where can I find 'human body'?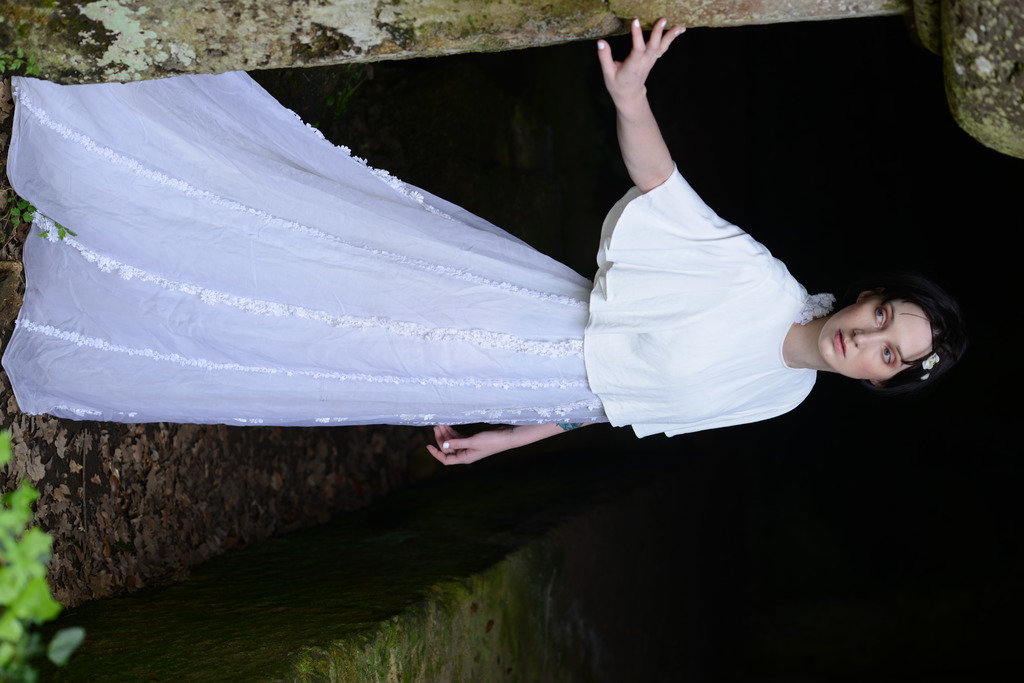
You can find it at l=3, t=65, r=836, b=440.
